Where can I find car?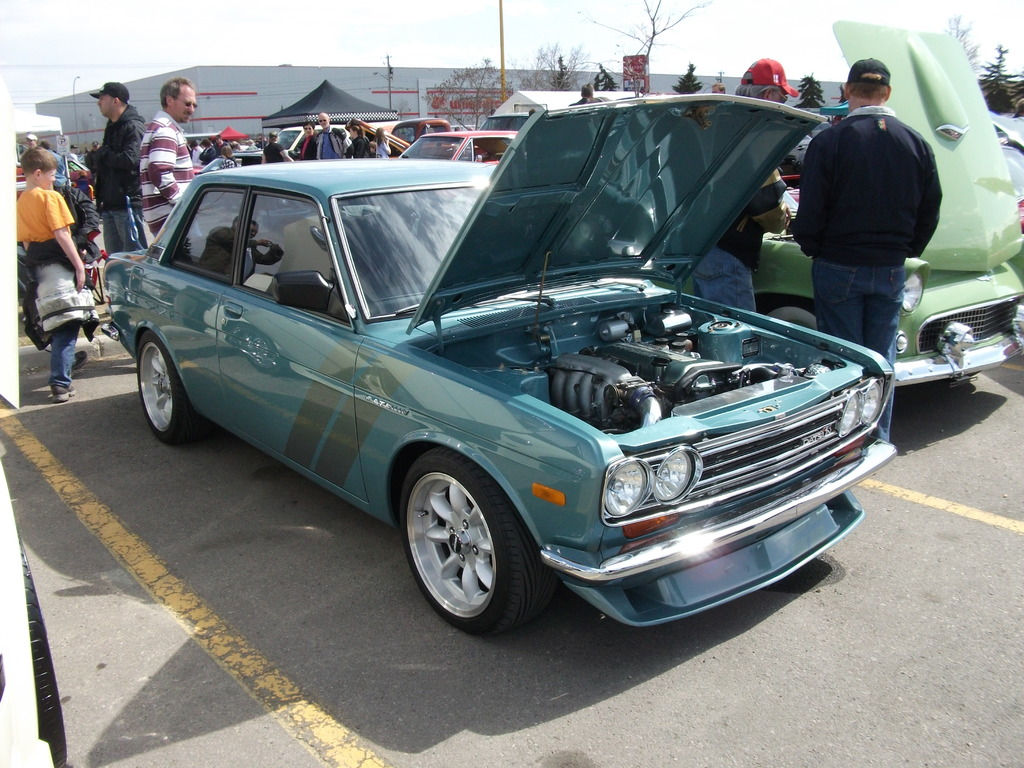
You can find it at left=106, top=84, right=897, bottom=641.
